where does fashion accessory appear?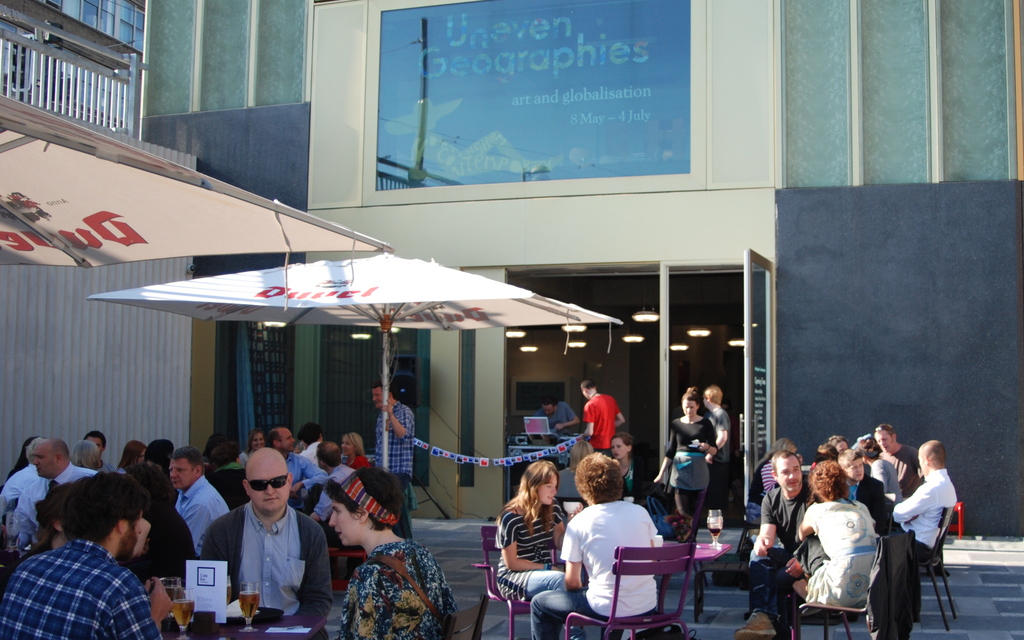
Appears at 338,473,400,525.
